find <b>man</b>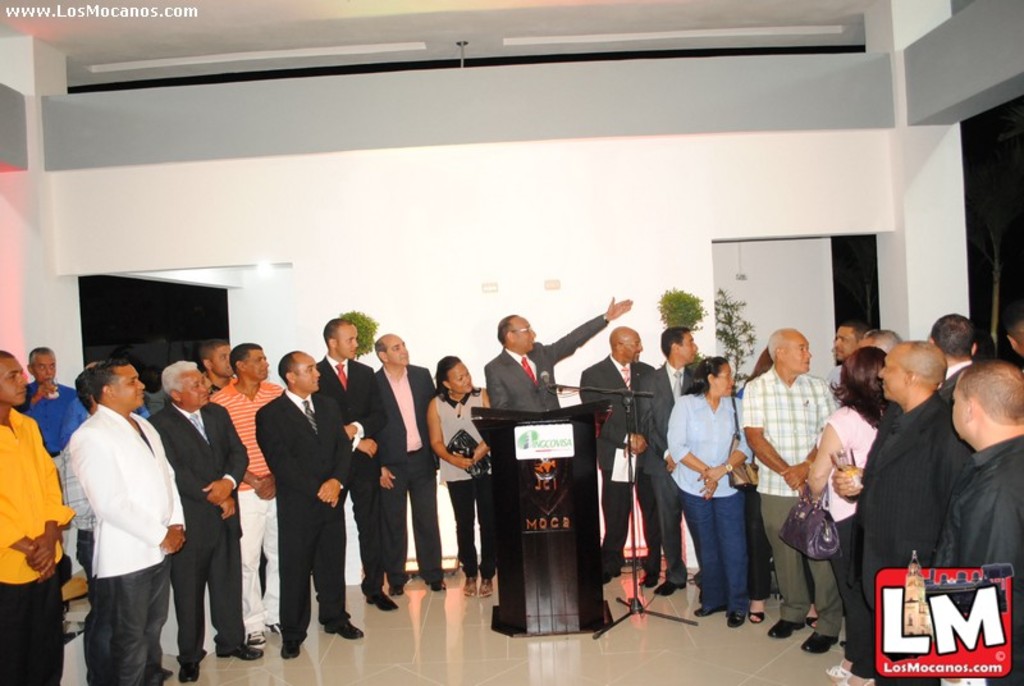
[211,340,280,649]
